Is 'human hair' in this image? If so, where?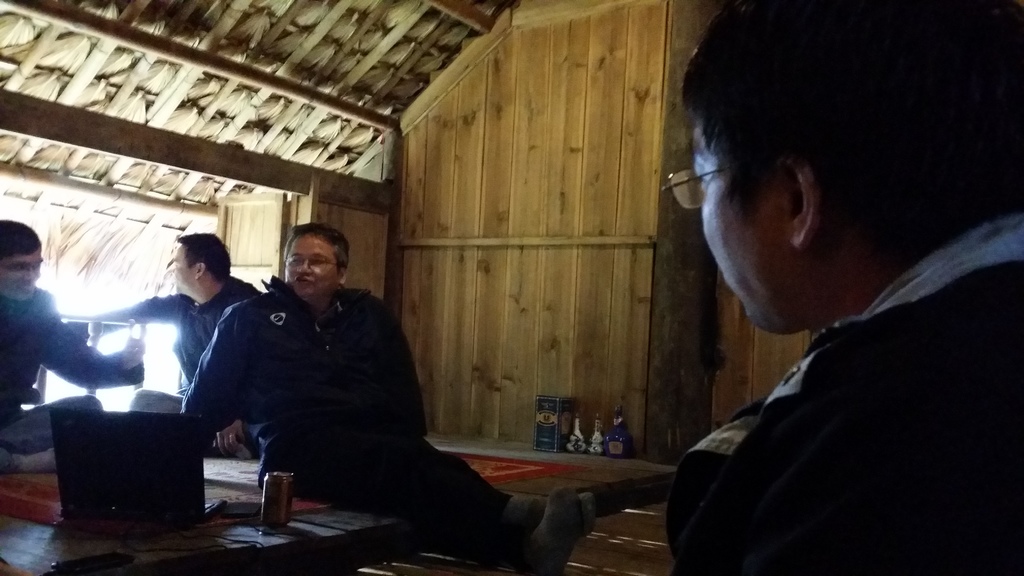
Yes, at pyautogui.locateOnScreen(179, 233, 232, 283).
